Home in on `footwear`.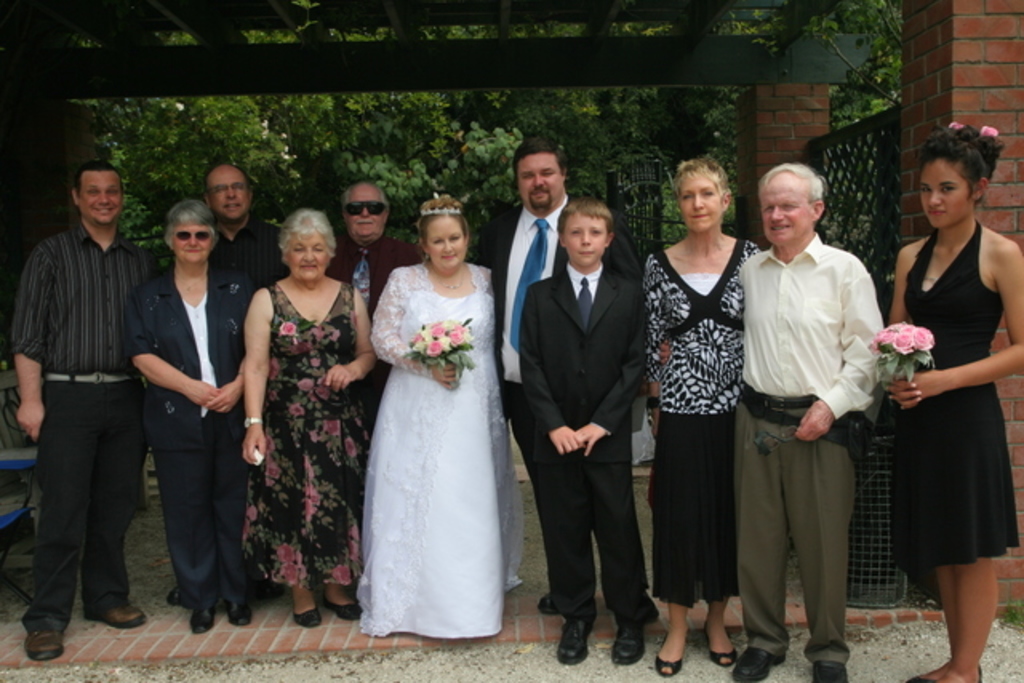
Homed in at [536,592,563,614].
